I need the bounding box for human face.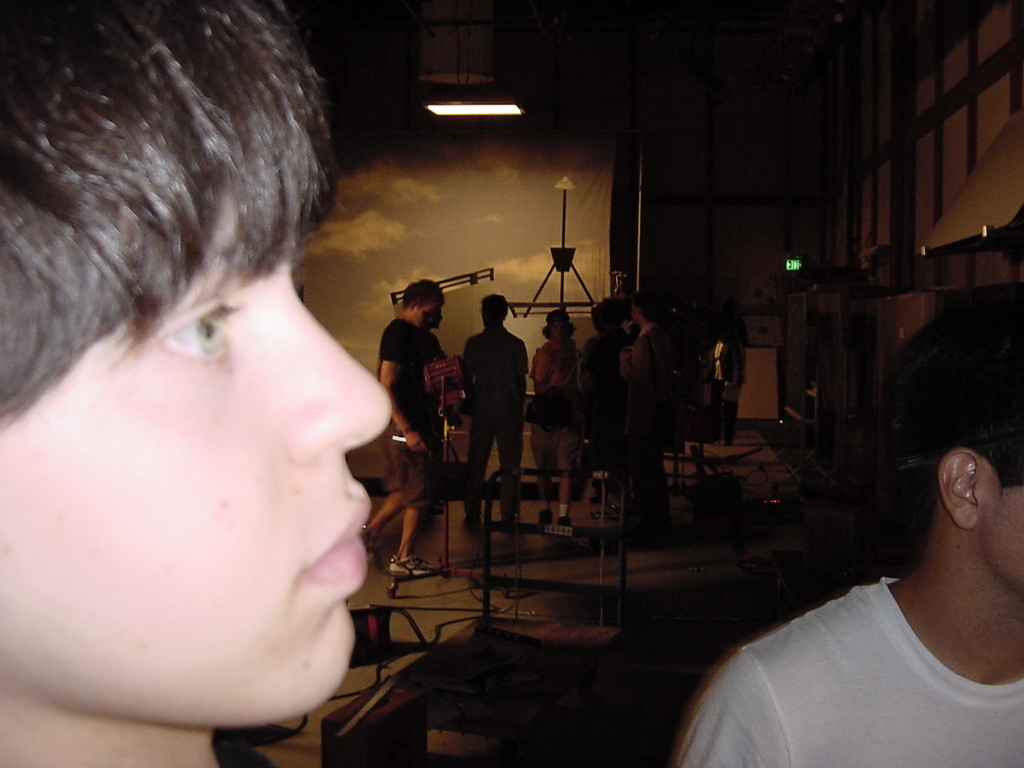
Here it is: <box>0,177,390,728</box>.
